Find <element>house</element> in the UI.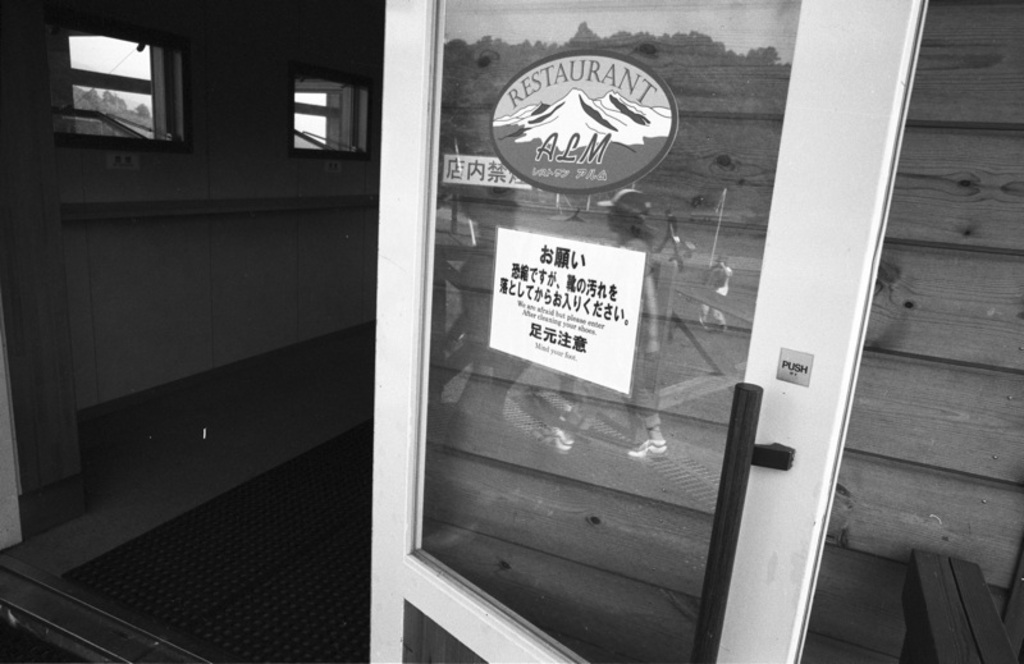
UI element at {"x1": 0, "y1": 0, "x2": 1023, "y2": 659}.
